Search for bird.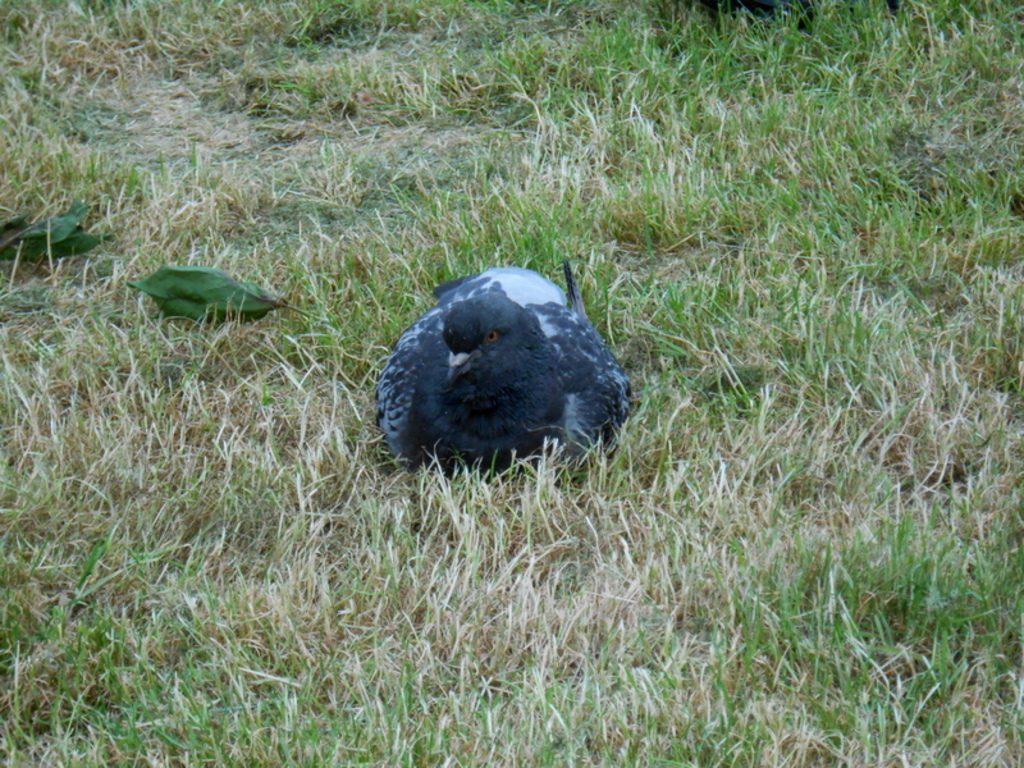
Found at box(370, 255, 643, 485).
